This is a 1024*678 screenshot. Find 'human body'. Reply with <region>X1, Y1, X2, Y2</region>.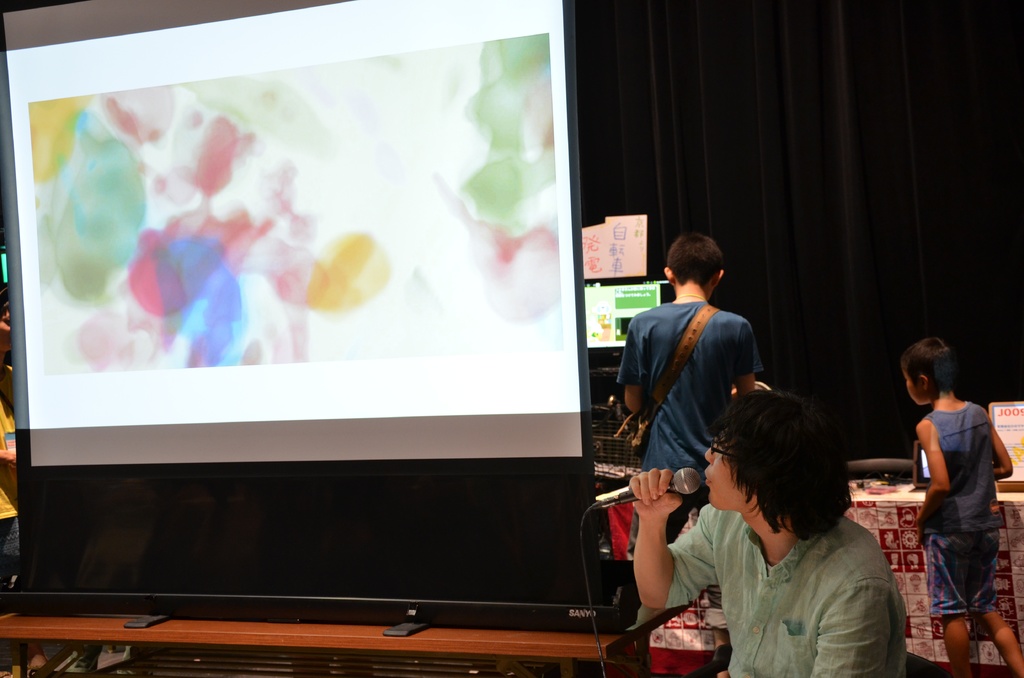
<region>636, 463, 902, 677</region>.
